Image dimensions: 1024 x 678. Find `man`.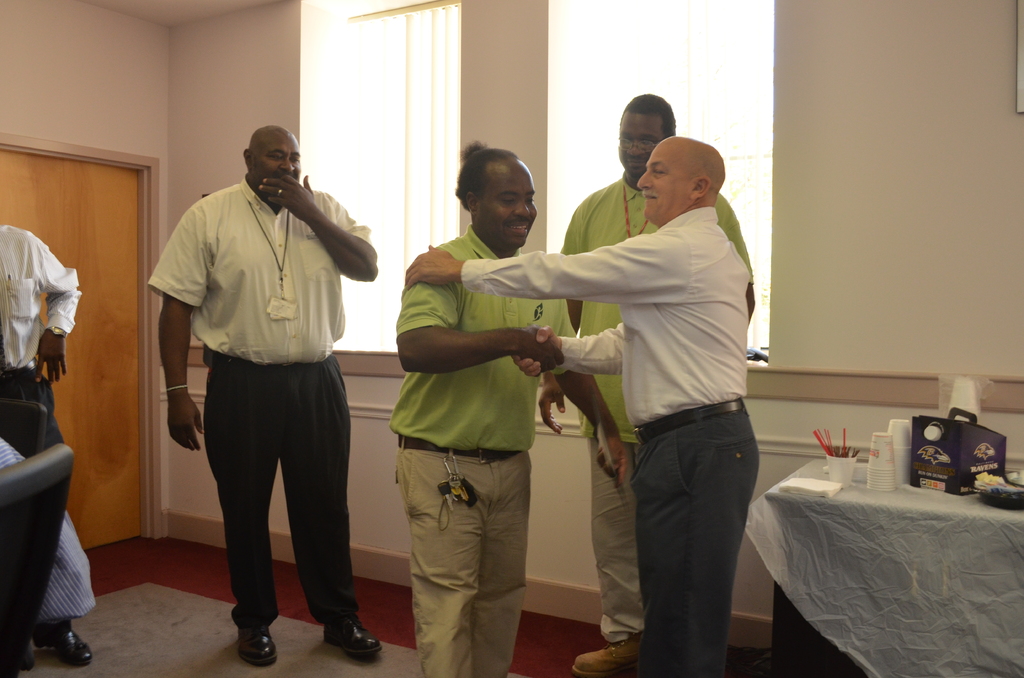
(left=537, top=89, right=755, bottom=677).
